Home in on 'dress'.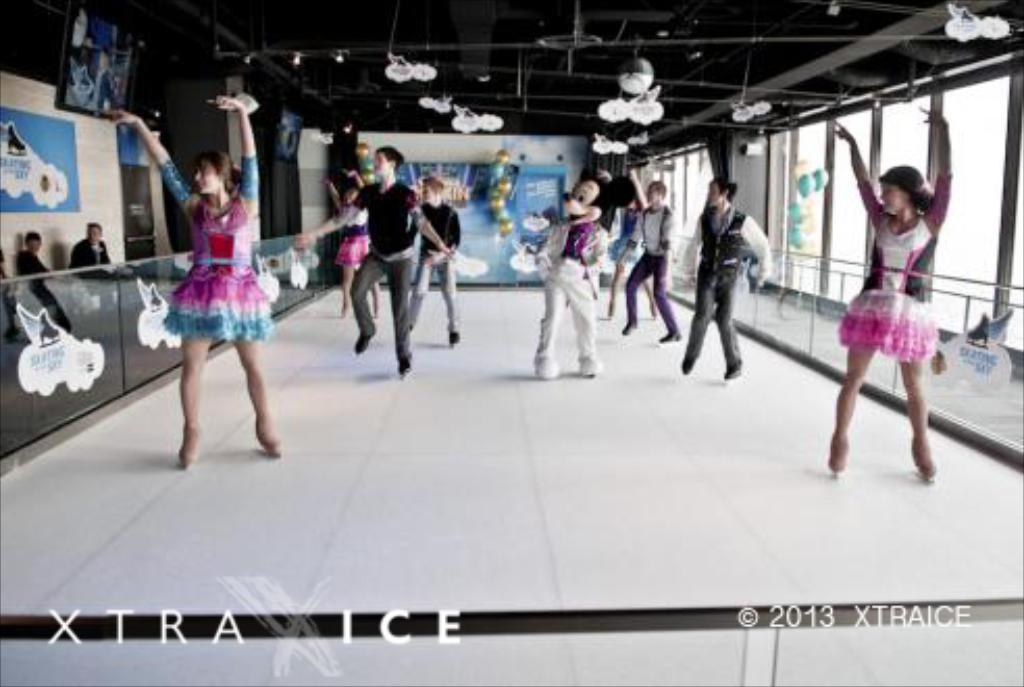
Homed in at {"left": 160, "top": 154, "right": 279, "bottom": 339}.
